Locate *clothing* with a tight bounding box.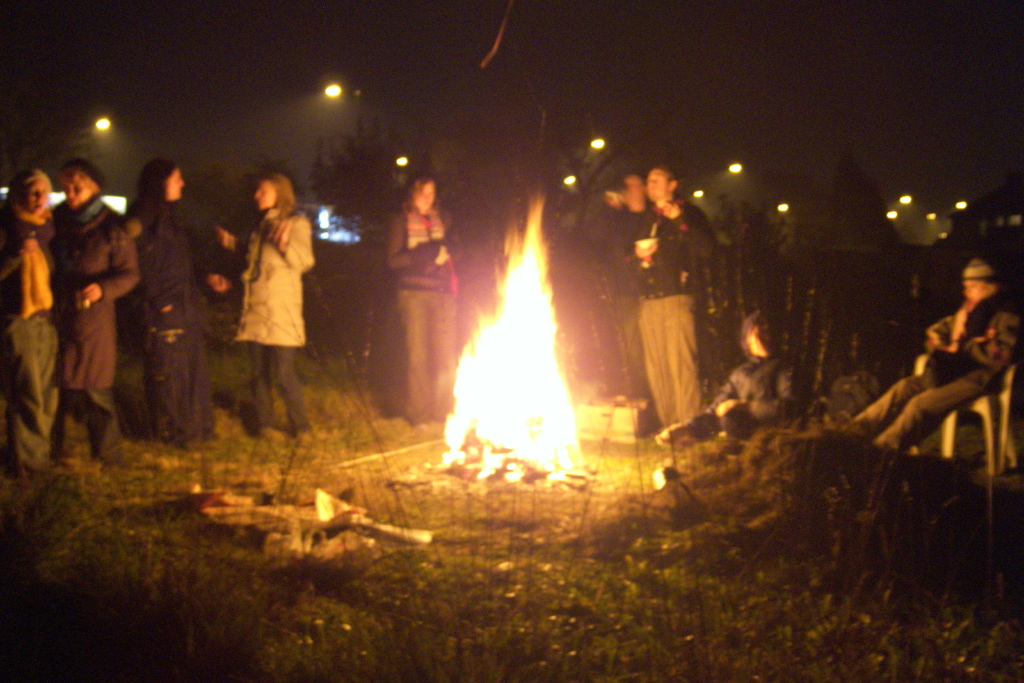
(385, 197, 452, 413).
